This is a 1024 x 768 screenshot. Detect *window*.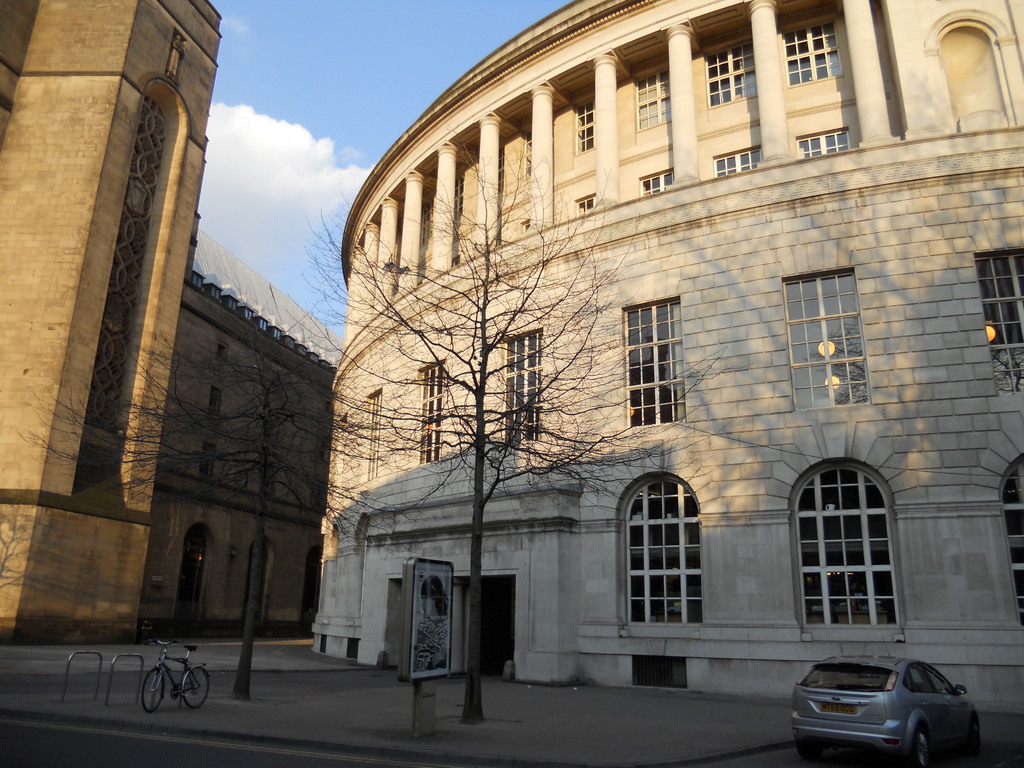
Rect(706, 50, 758, 107).
